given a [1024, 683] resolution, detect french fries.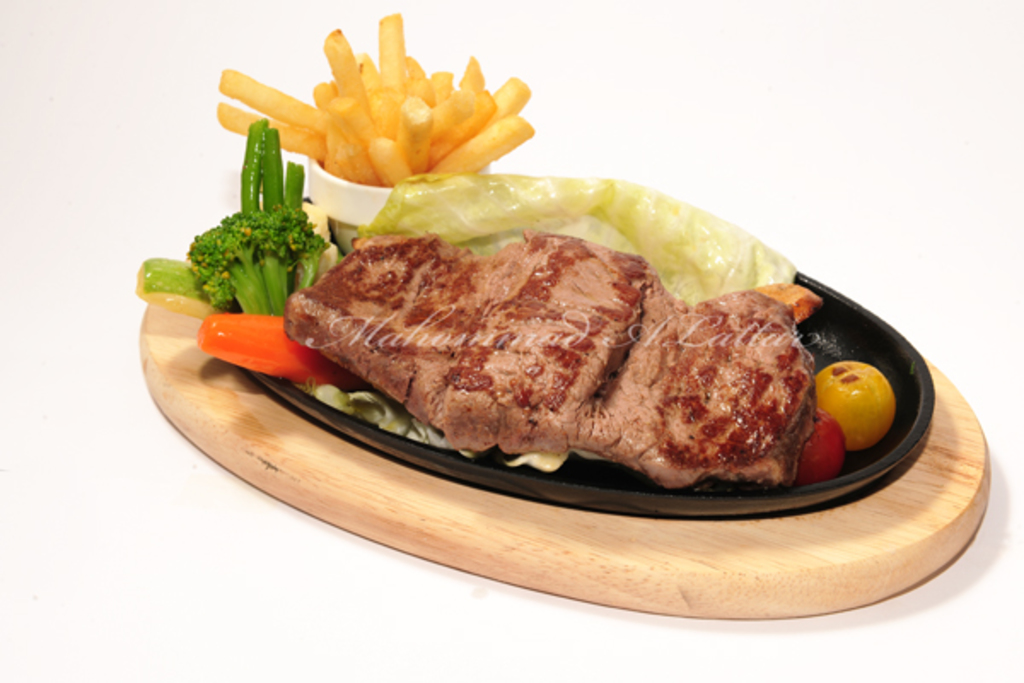
[x1=220, y1=68, x2=328, y2=130].
